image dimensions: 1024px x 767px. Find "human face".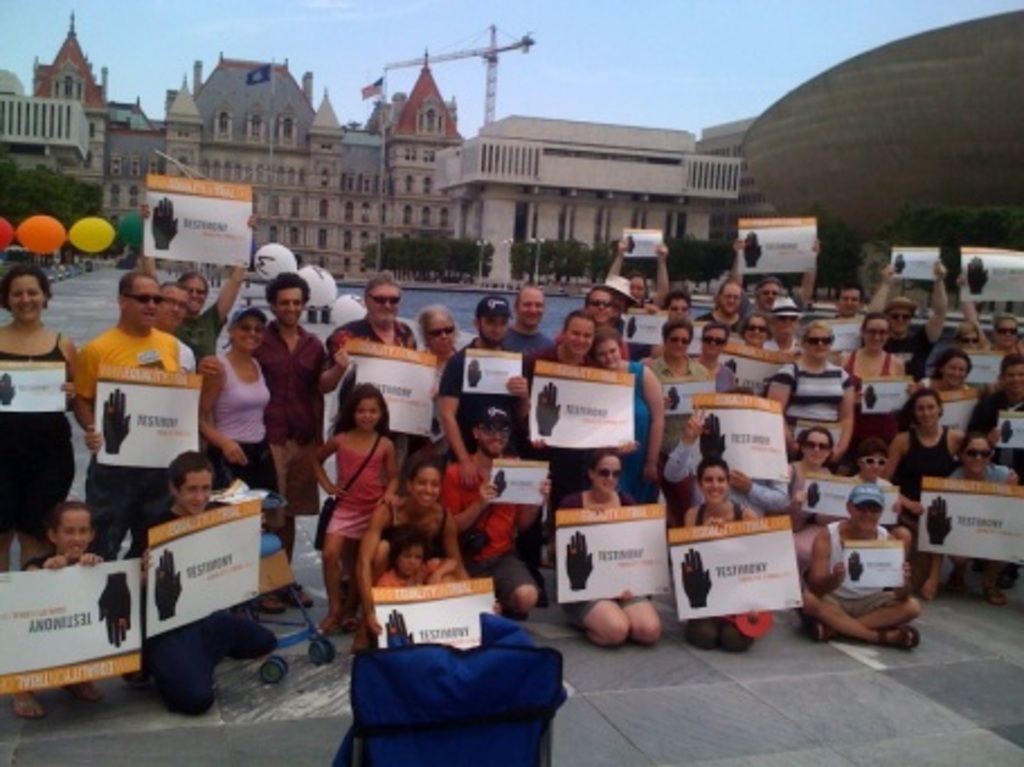
(left=630, top=274, right=648, bottom=304).
